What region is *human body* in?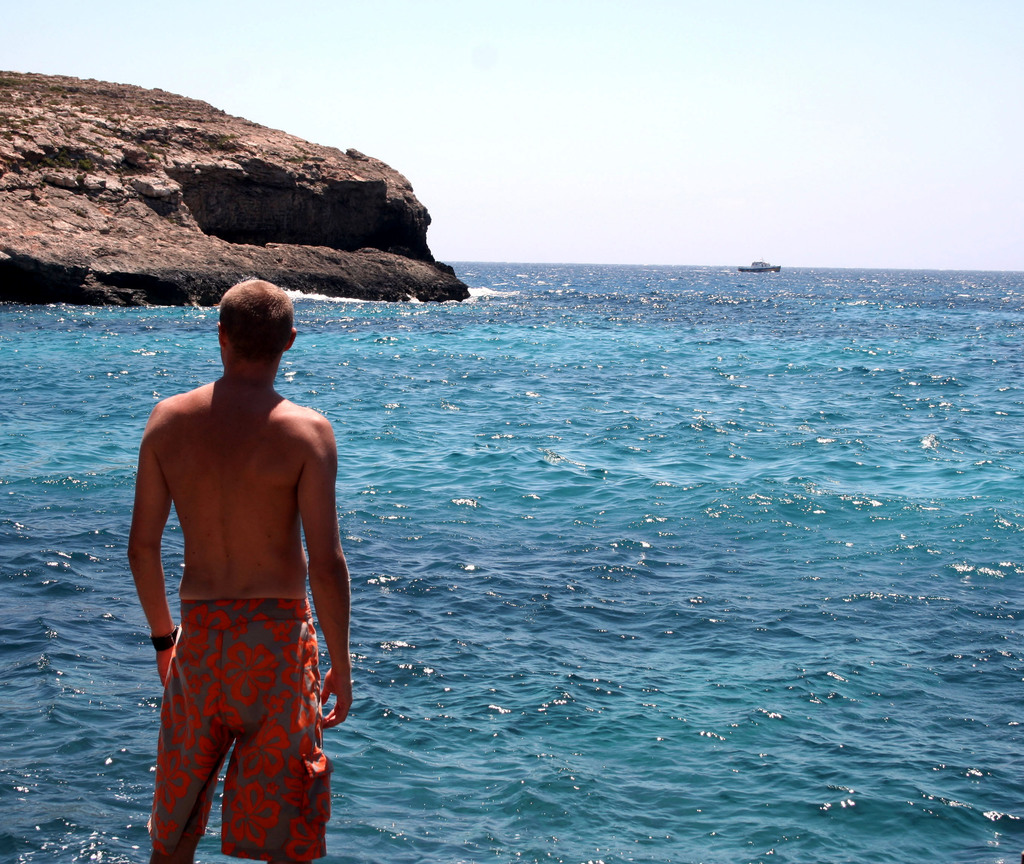
{"left": 114, "top": 240, "right": 362, "bottom": 854}.
